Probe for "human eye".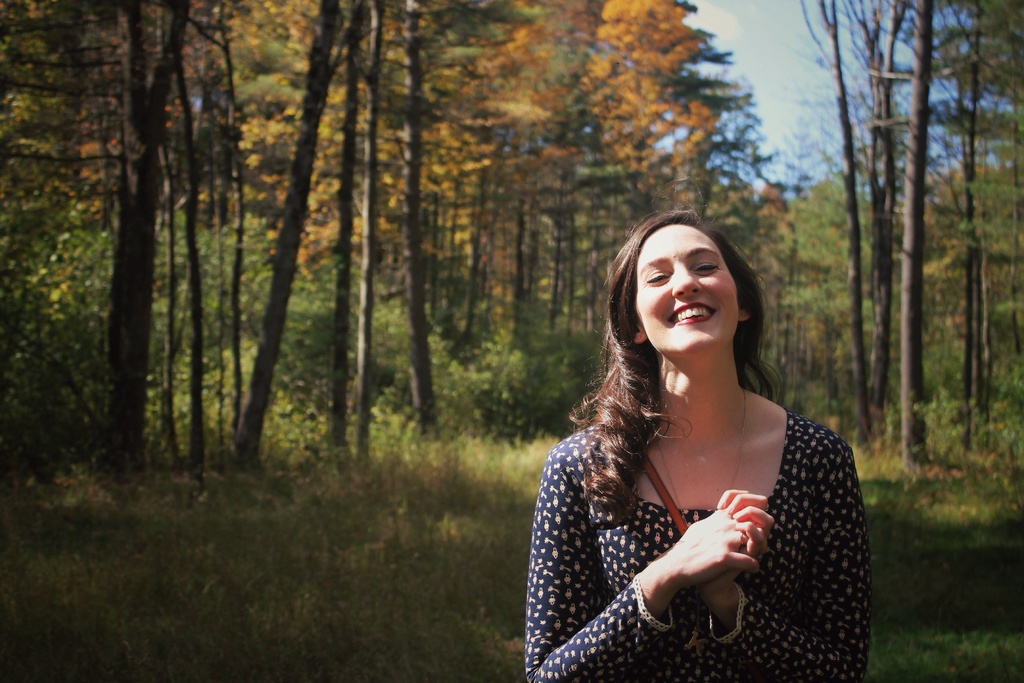
Probe result: 643 271 673 286.
